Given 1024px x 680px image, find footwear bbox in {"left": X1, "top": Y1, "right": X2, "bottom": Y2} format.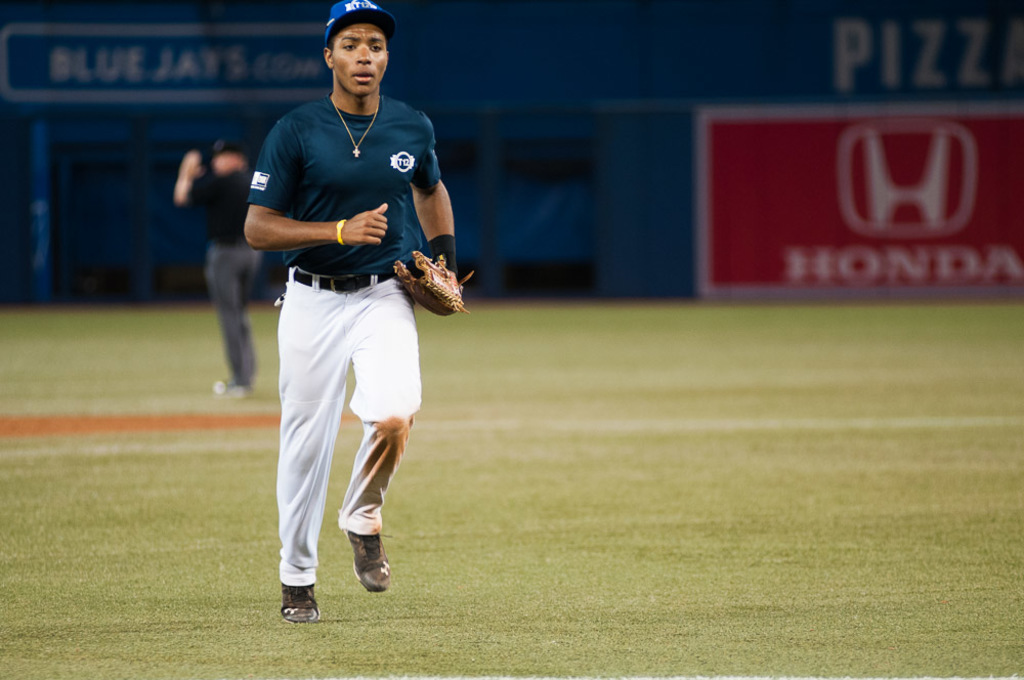
{"left": 271, "top": 550, "right": 328, "bottom": 630}.
